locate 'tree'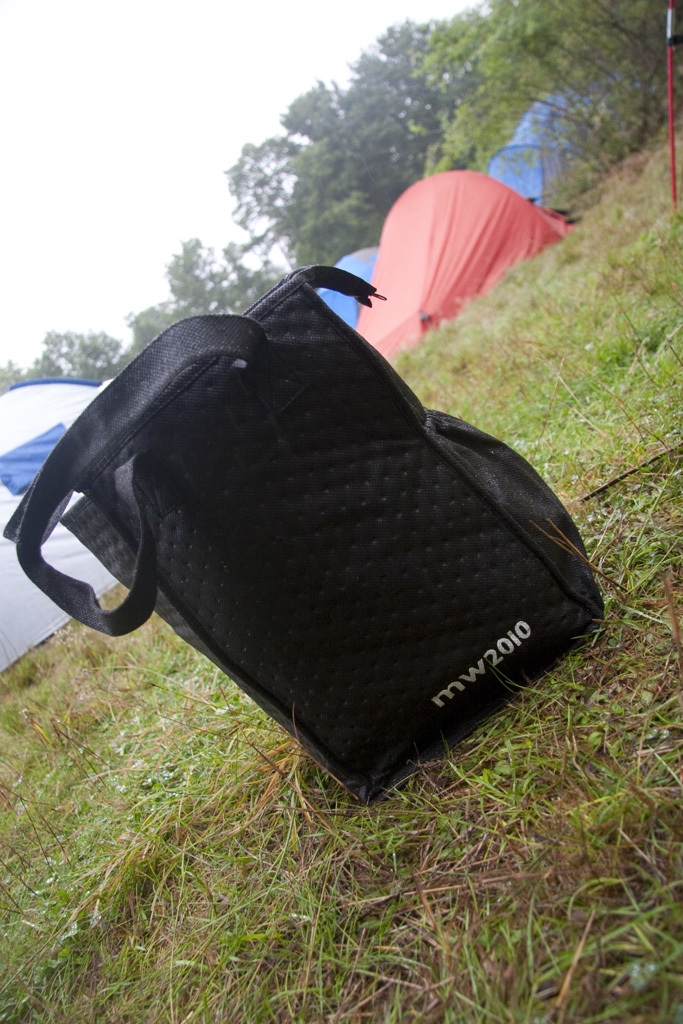
BBox(381, 0, 676, 227)
